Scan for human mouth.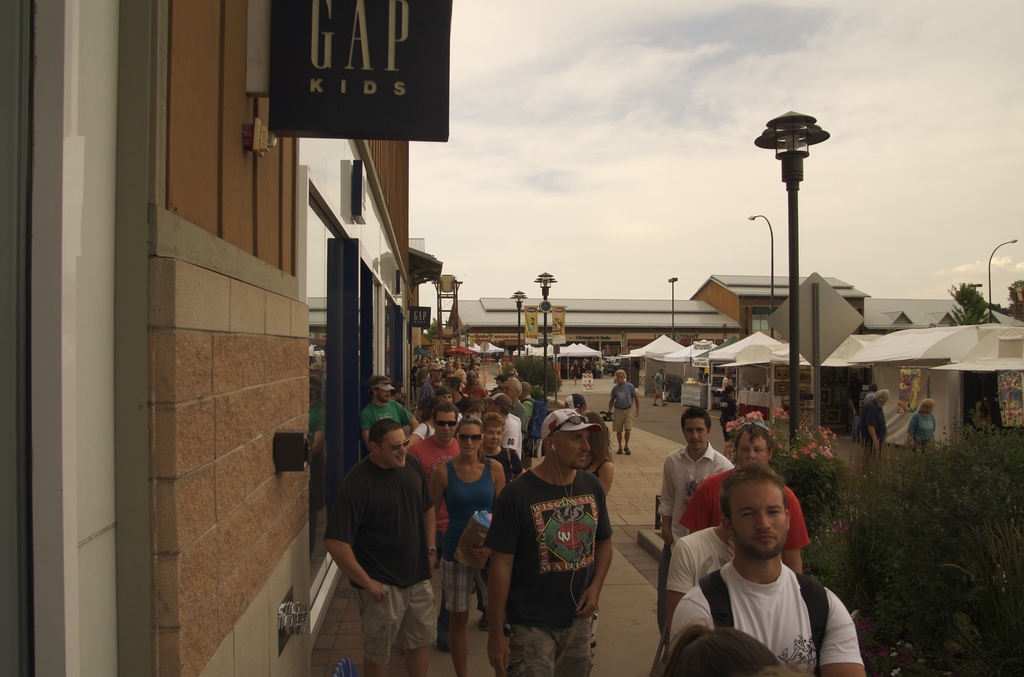
Scan result: x1=490, y1=440, x2=499, y2=446.
